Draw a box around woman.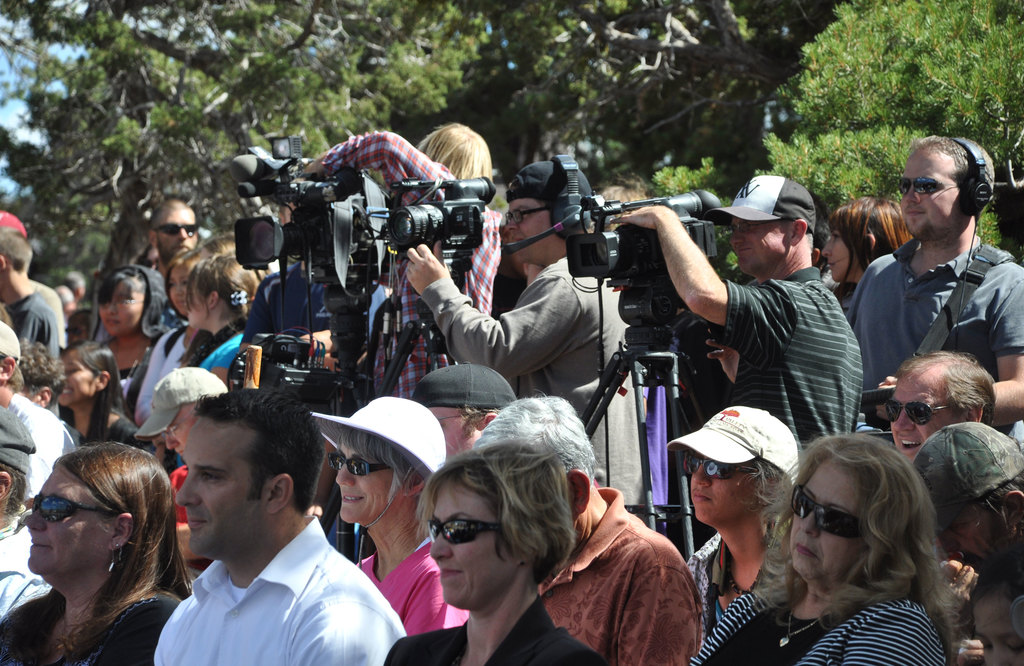
380 433 610 665.
